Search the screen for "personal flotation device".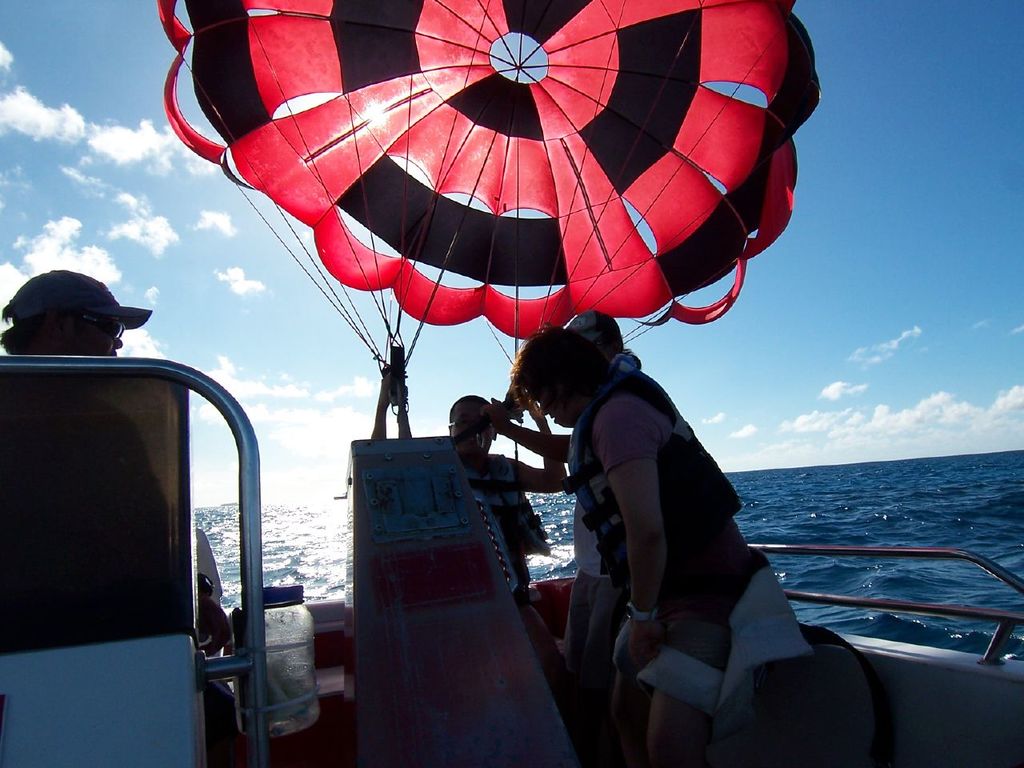
Found at <region>558, 370, 746, 594</region>.
